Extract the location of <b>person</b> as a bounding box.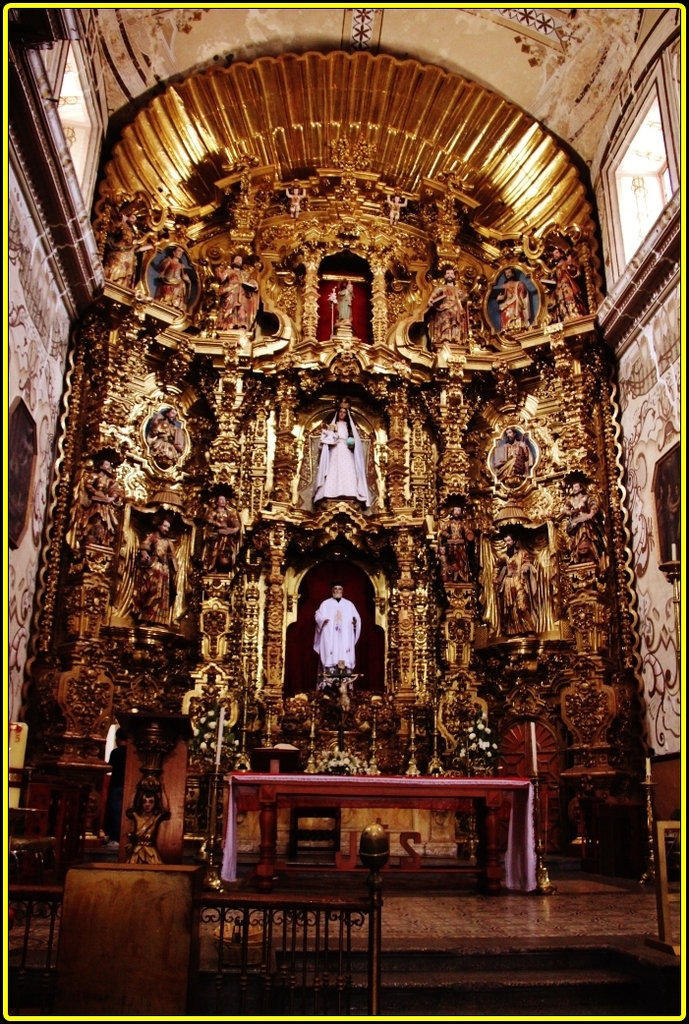
550,250,580,313.
